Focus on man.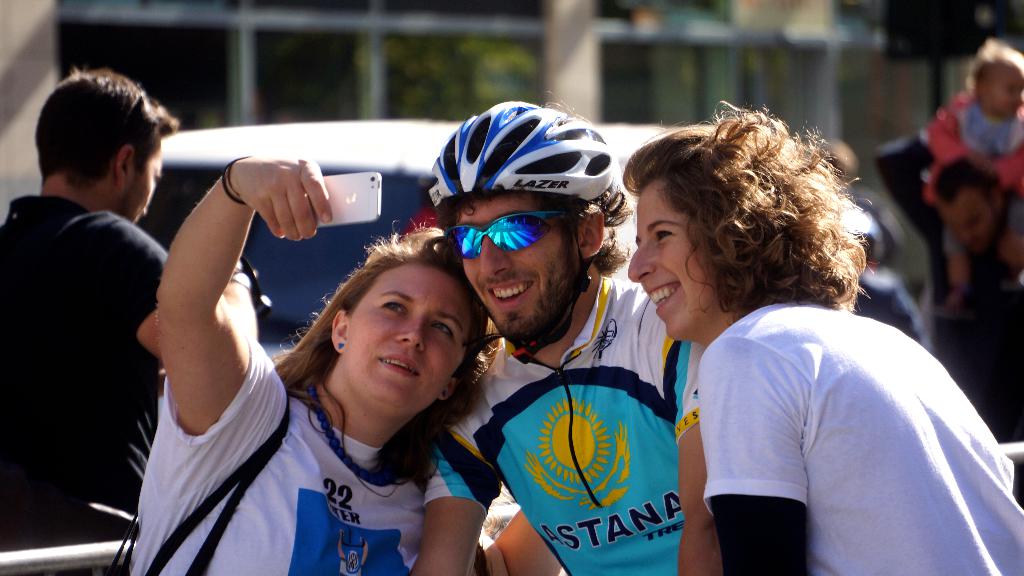
Focused at [0, 74, 169, 557].
